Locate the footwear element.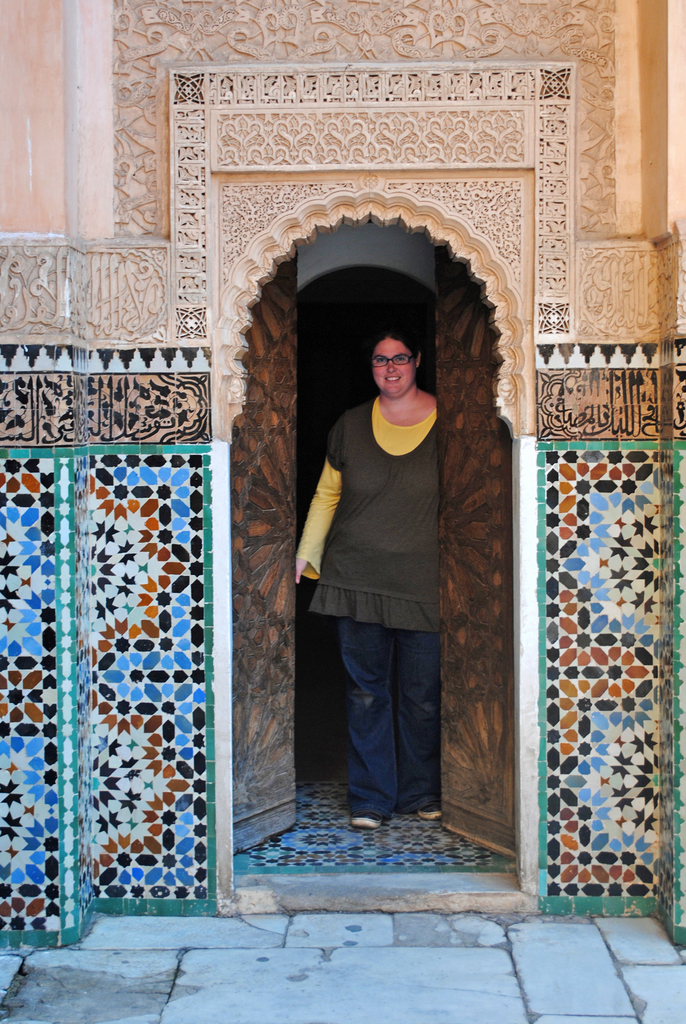
Element bbox: x1=416 y1=810 x2=441 y2=824.
